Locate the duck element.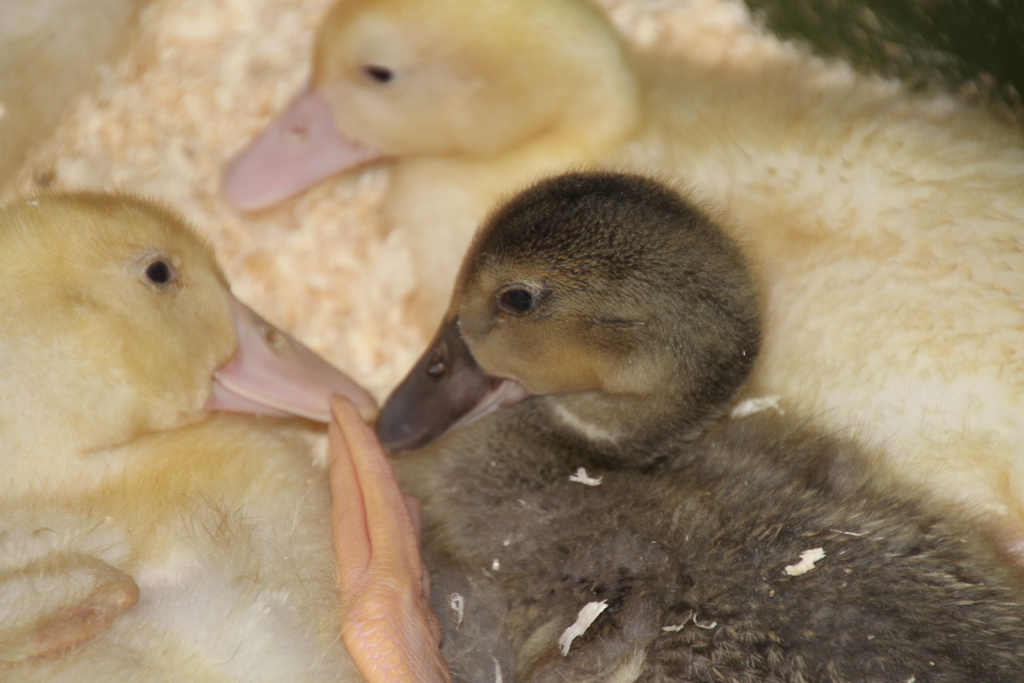
Element bbox: (372, 189, 1023, 682).
